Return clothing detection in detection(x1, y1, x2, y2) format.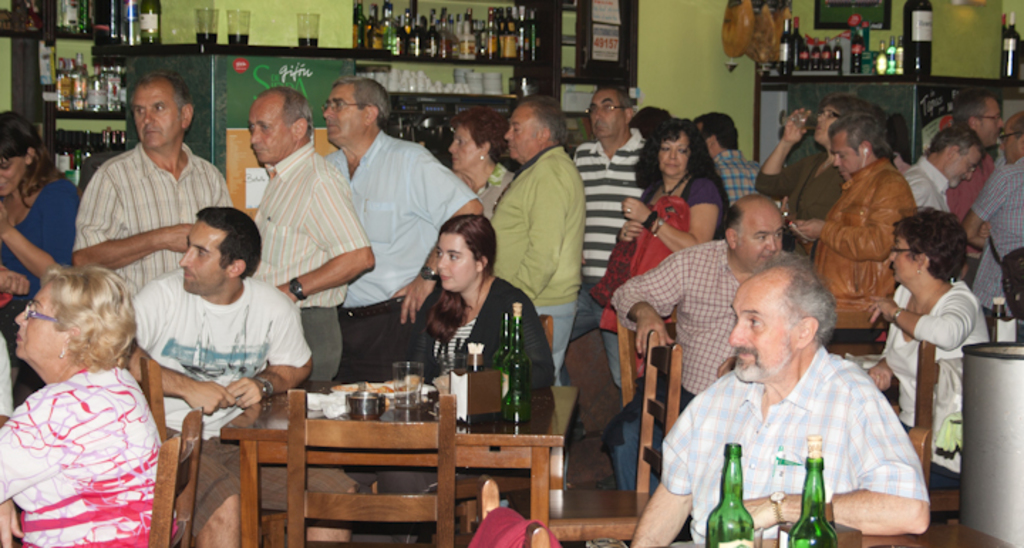
detection(484, 142, 586, 383).
